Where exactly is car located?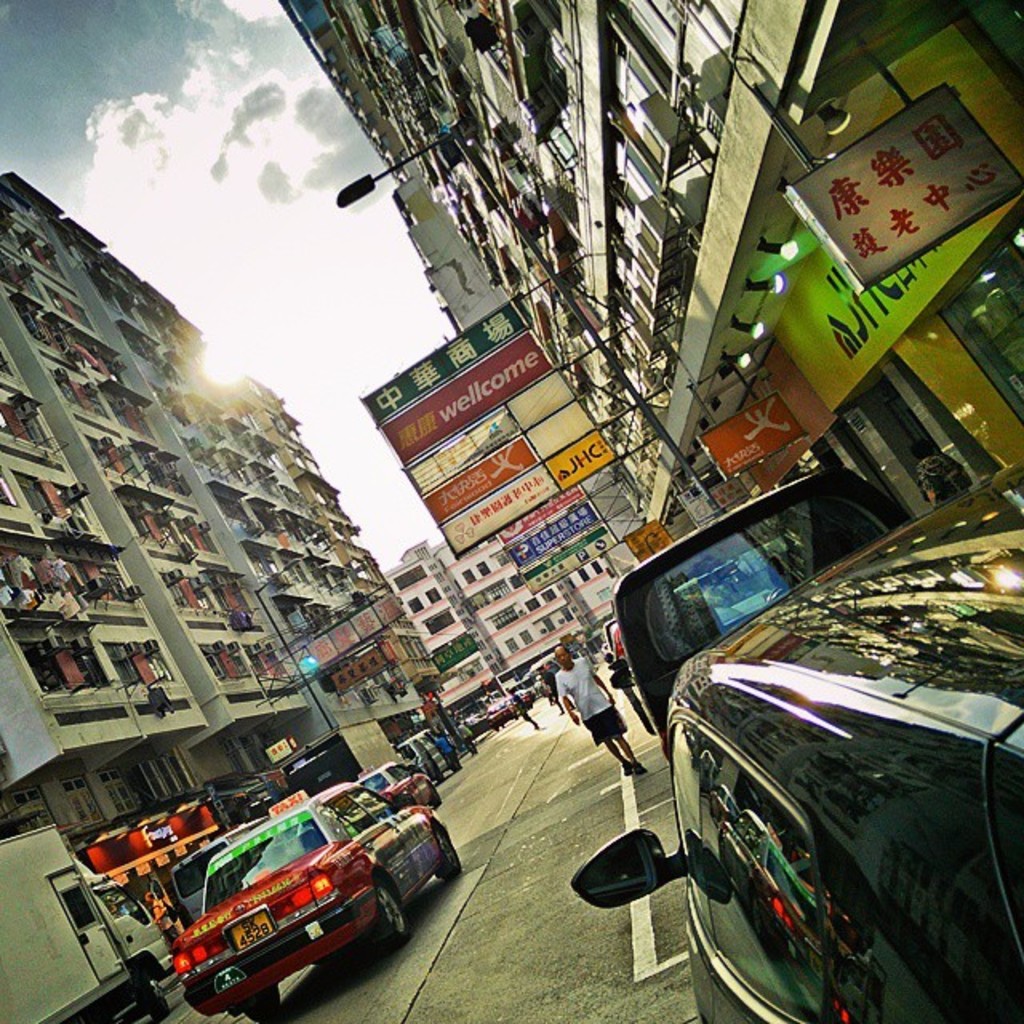
Its bounding box is <box>394,736,454,779</box>.
